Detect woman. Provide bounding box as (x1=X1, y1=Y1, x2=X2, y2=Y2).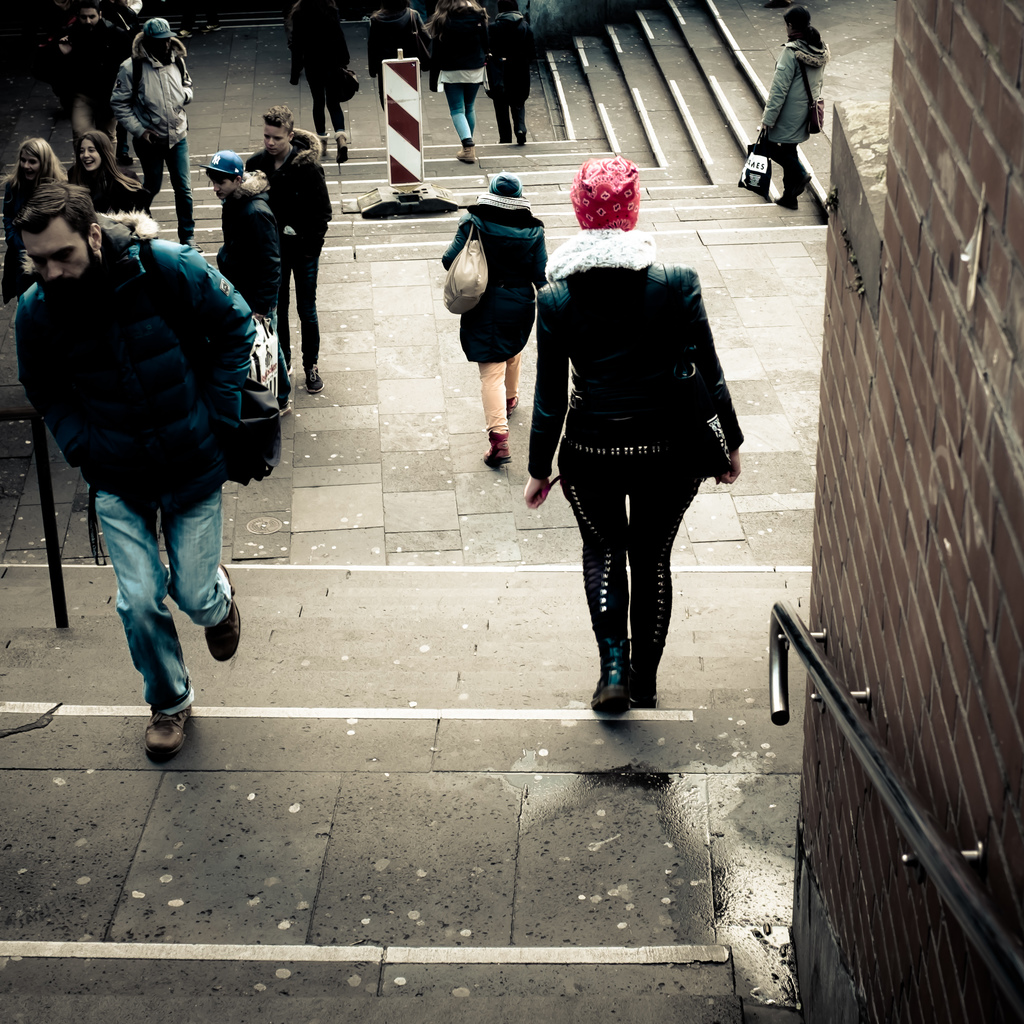
(x1=431, y1=0, x2=487, y2=165).
